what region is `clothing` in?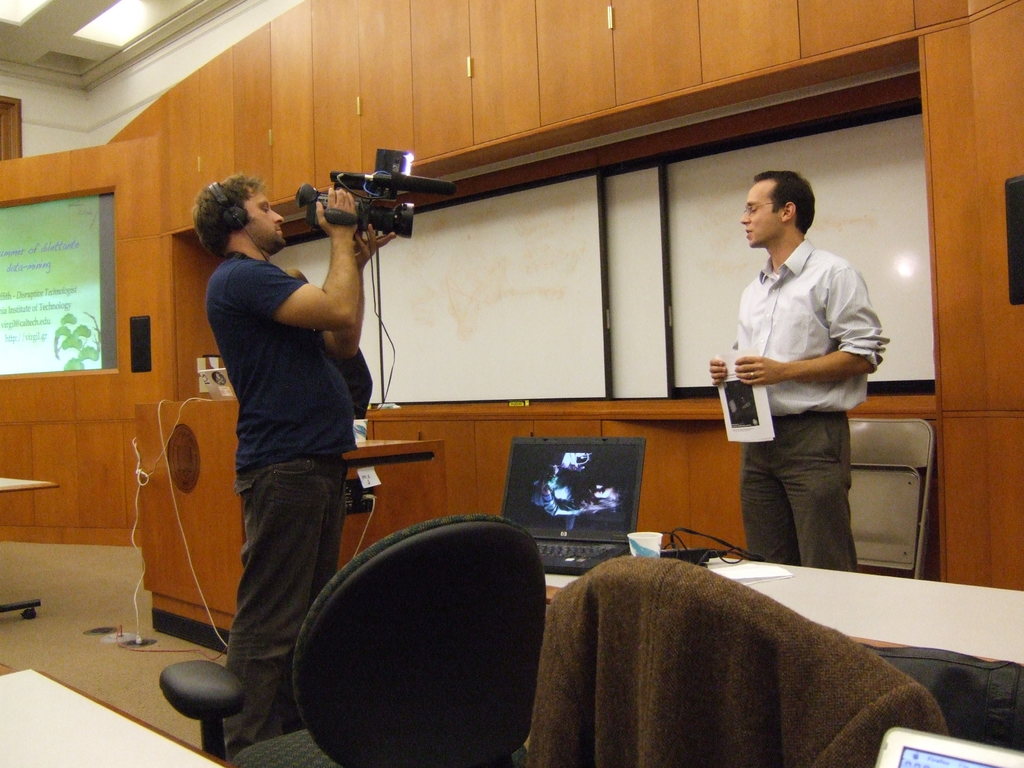
<box>748,390,844,556</box>.
